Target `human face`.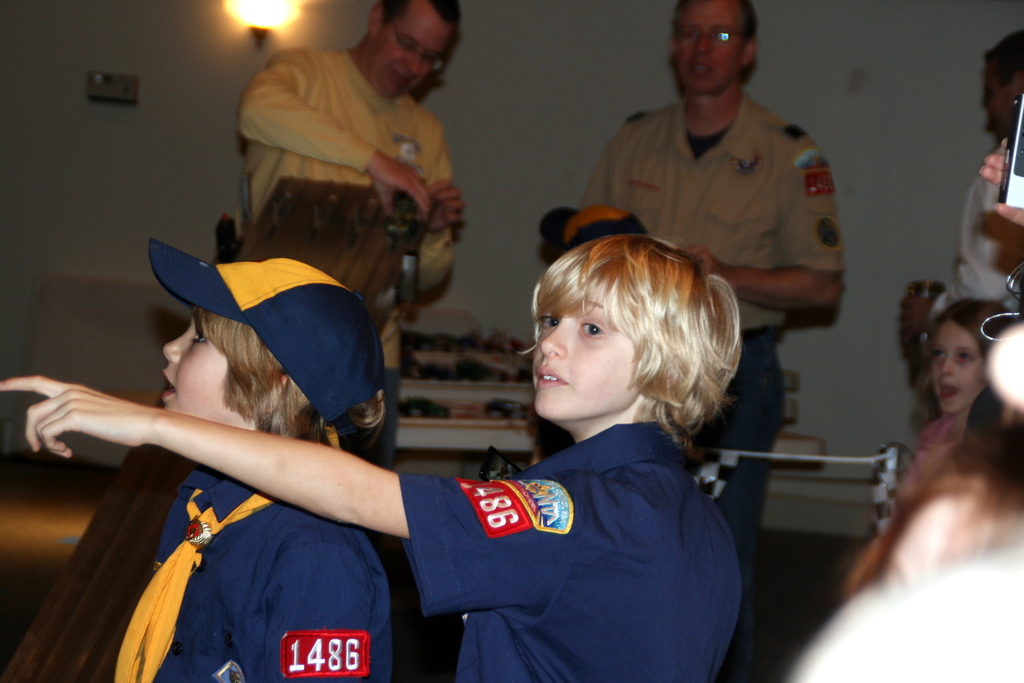
Target region: rect(533, 301, 629, 419).
